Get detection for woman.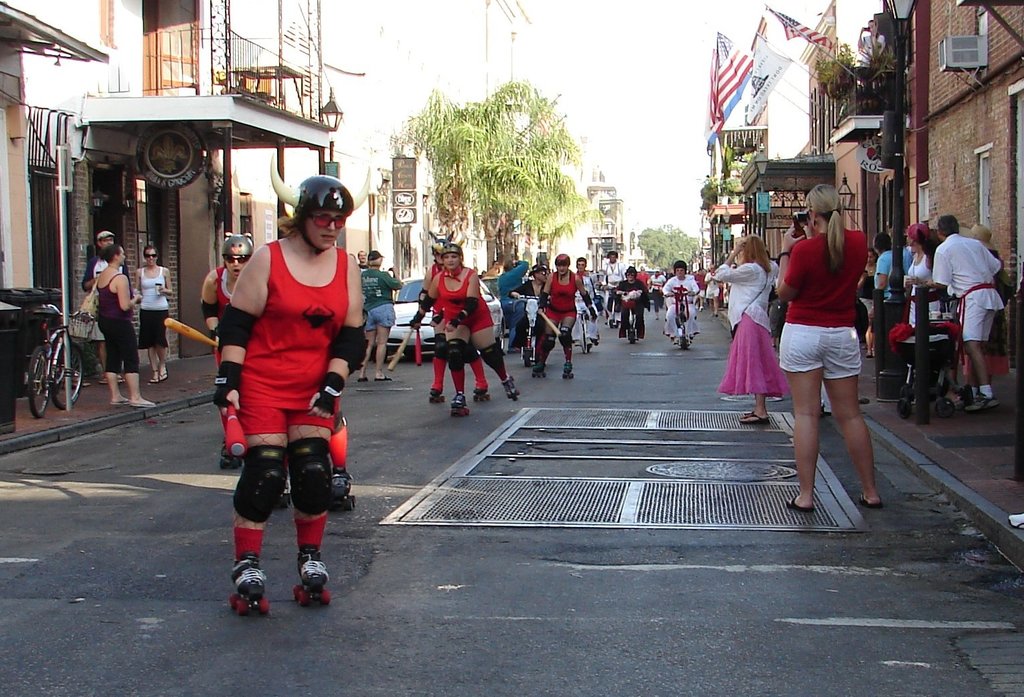
Detection: left=772, top=191, right=893, bottom=512.
